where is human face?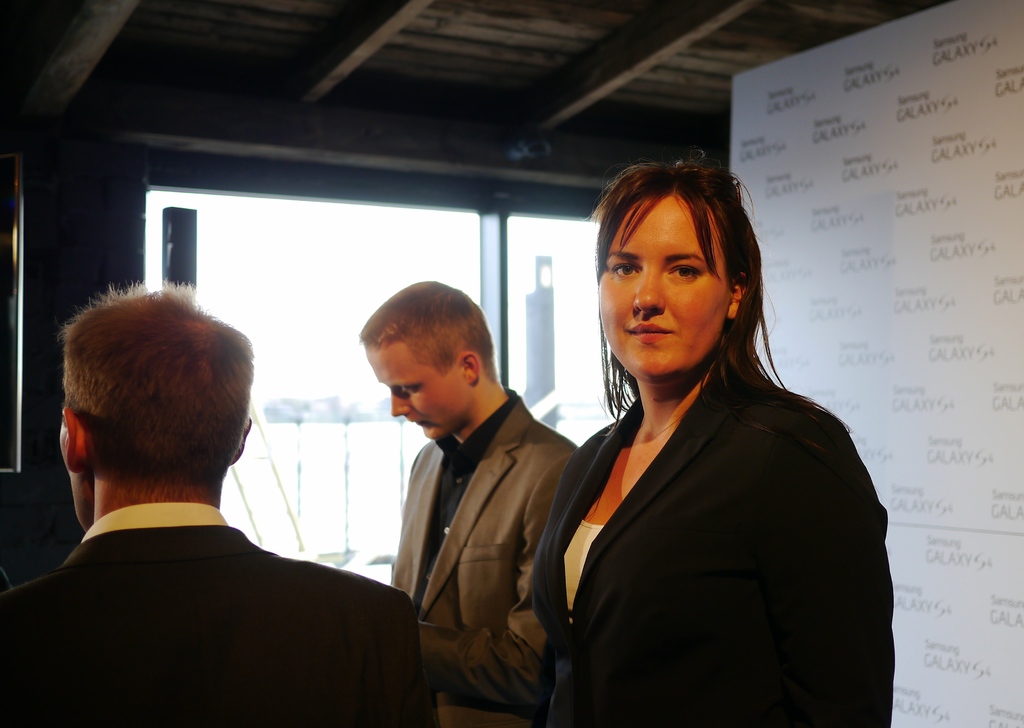
bbox=(595, 191, 735, 380).
